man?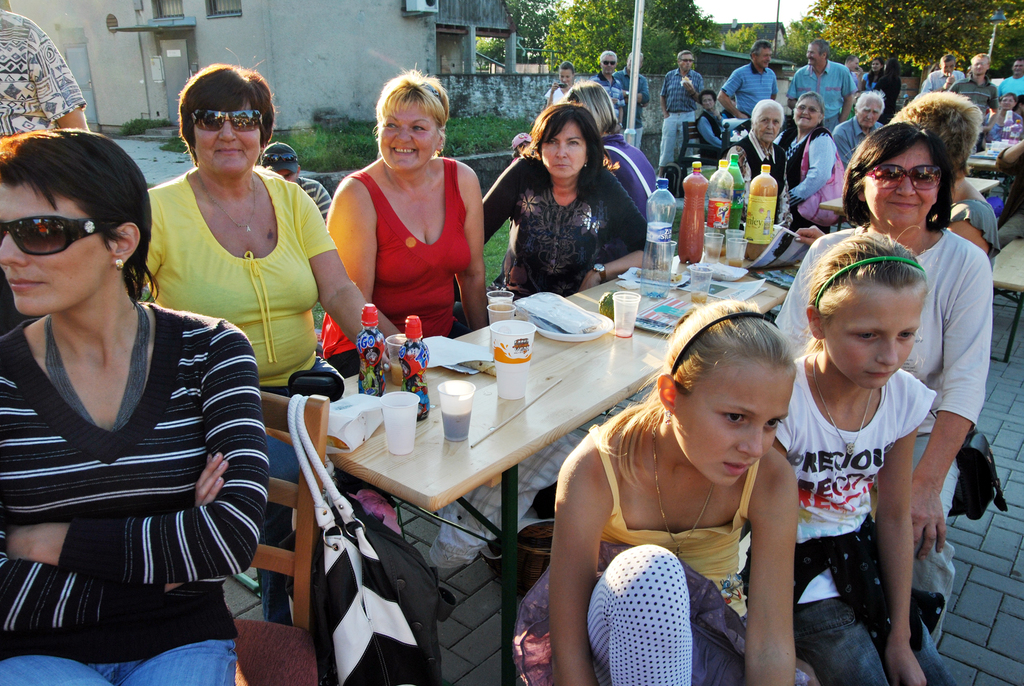
[x1=658, y1=55, x2=708, y2=181]
